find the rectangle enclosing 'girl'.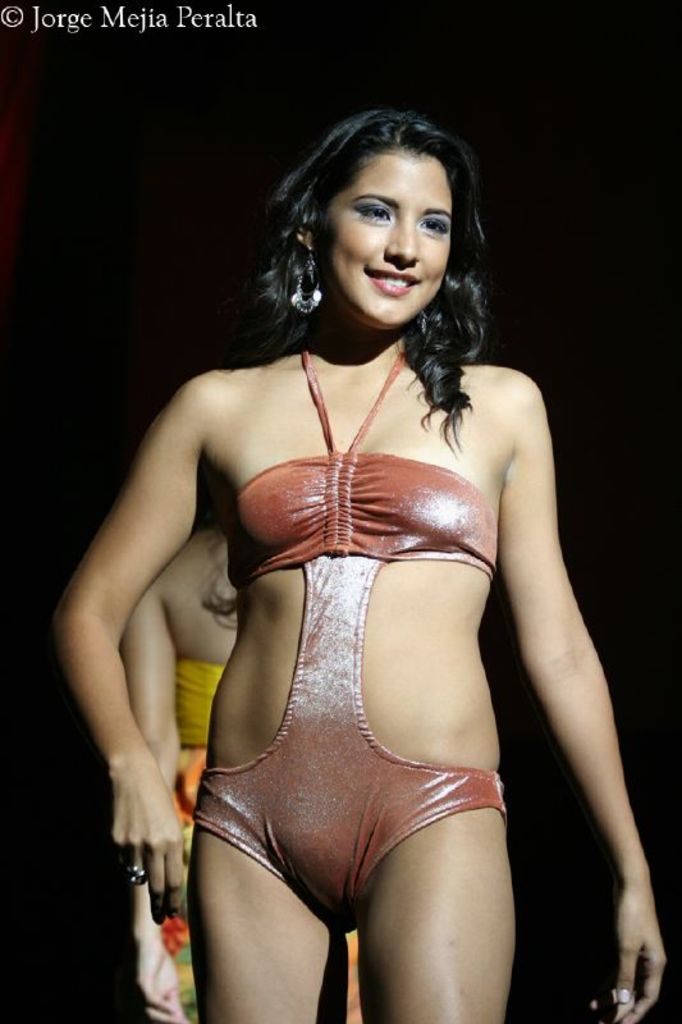
Rect(42, 104, 630, 1023).
